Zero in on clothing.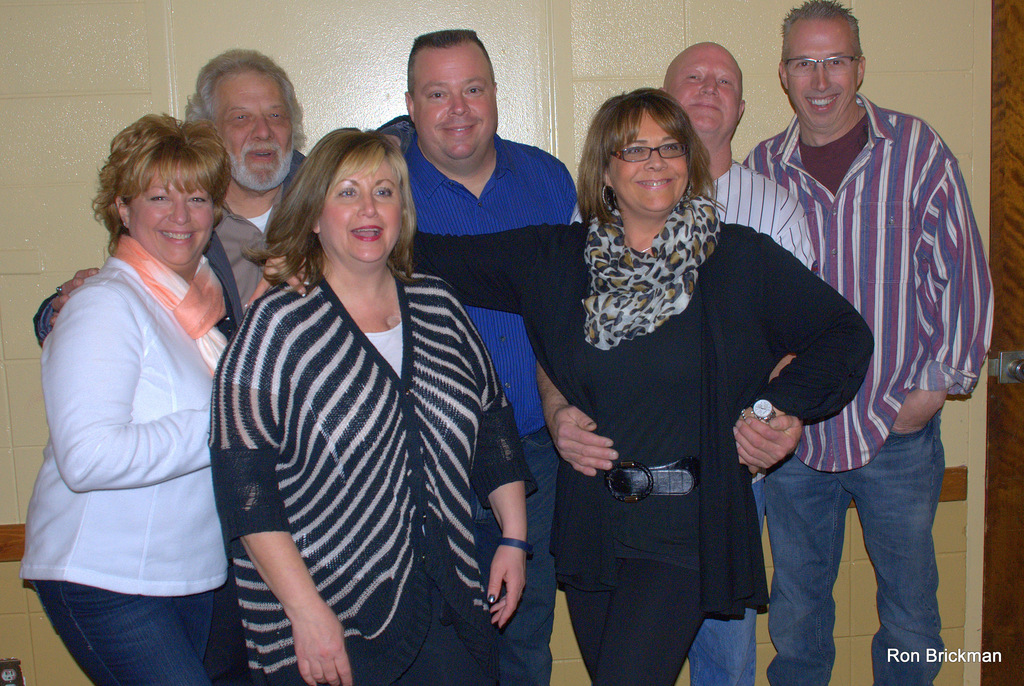
Zeroed in: box(31, 153, 311, 348).
